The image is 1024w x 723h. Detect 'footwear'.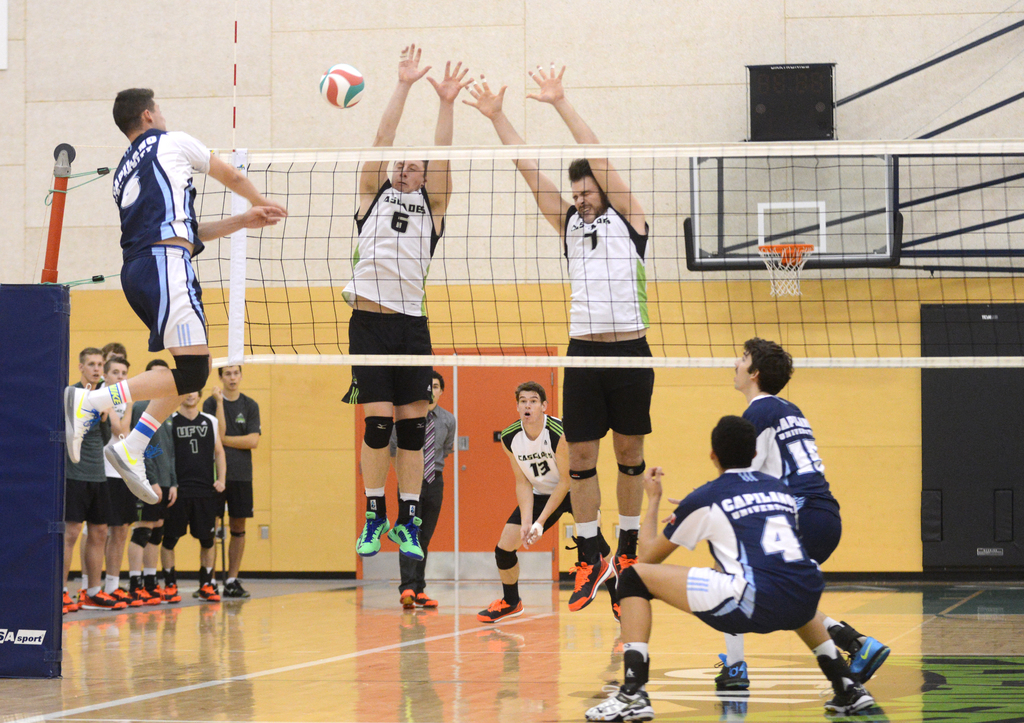
Detection: detection(198, 585, 219, 602).
